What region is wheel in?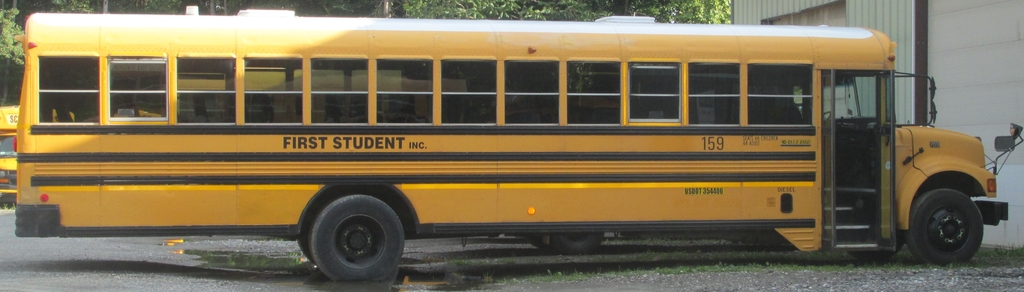
crop(549, 227, 610, 254).
